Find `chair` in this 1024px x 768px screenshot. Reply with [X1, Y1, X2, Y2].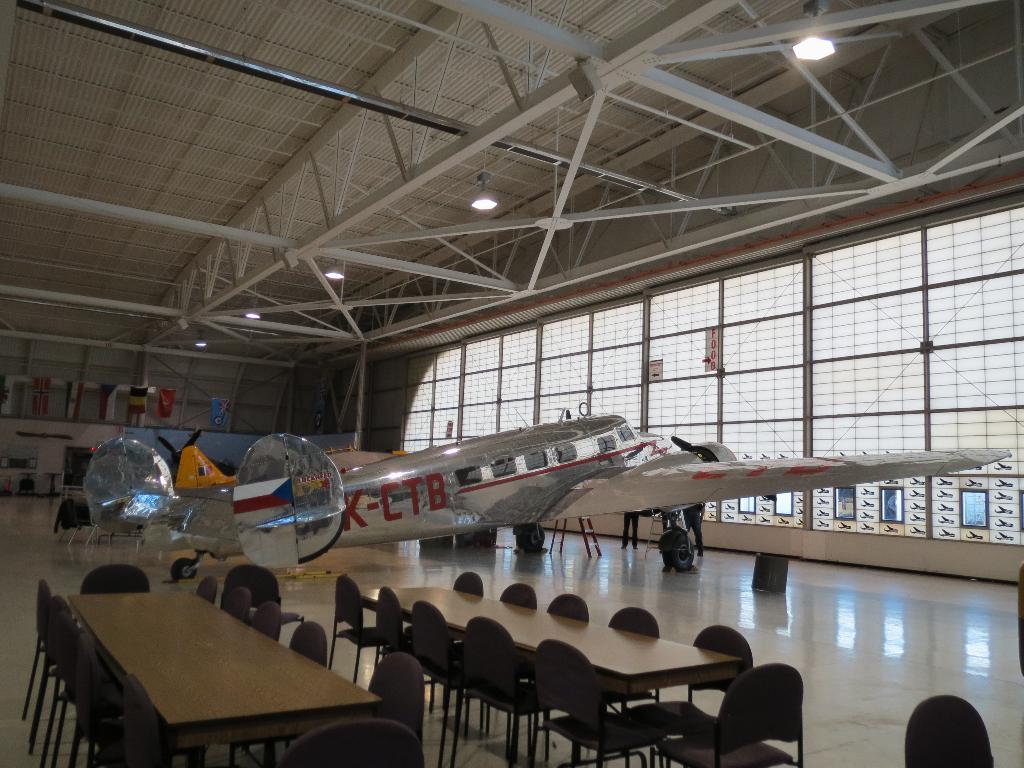
[410, 602, 470, 698].
